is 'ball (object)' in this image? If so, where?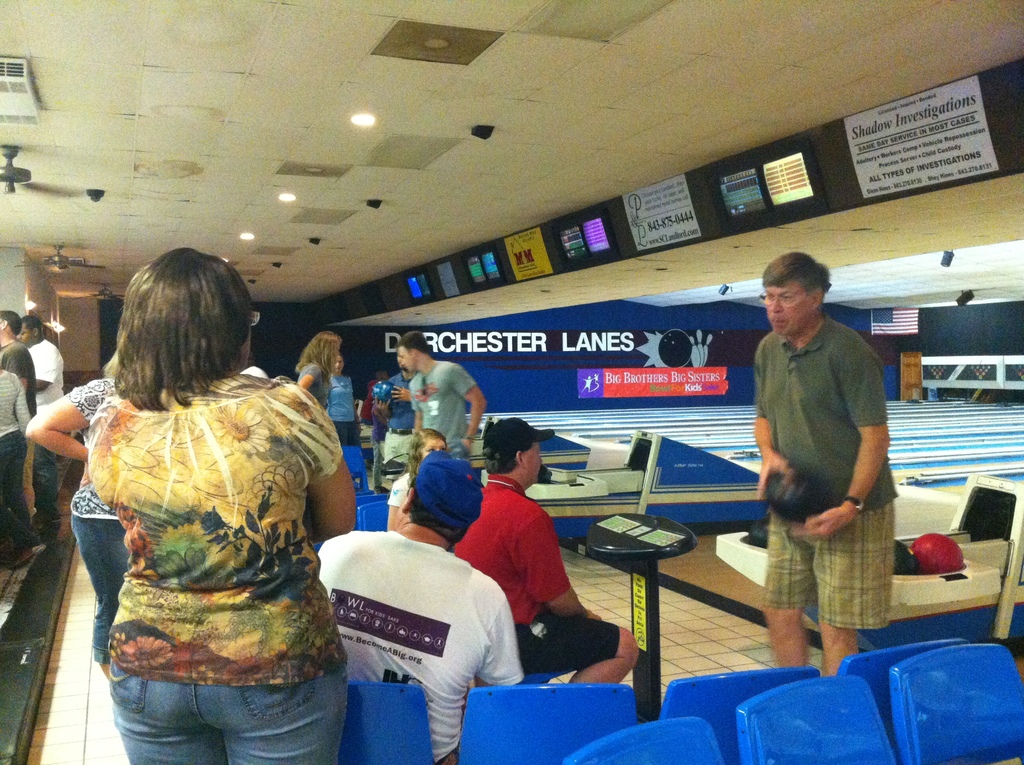
Yes, at <box>911,533,968,576</box>.
